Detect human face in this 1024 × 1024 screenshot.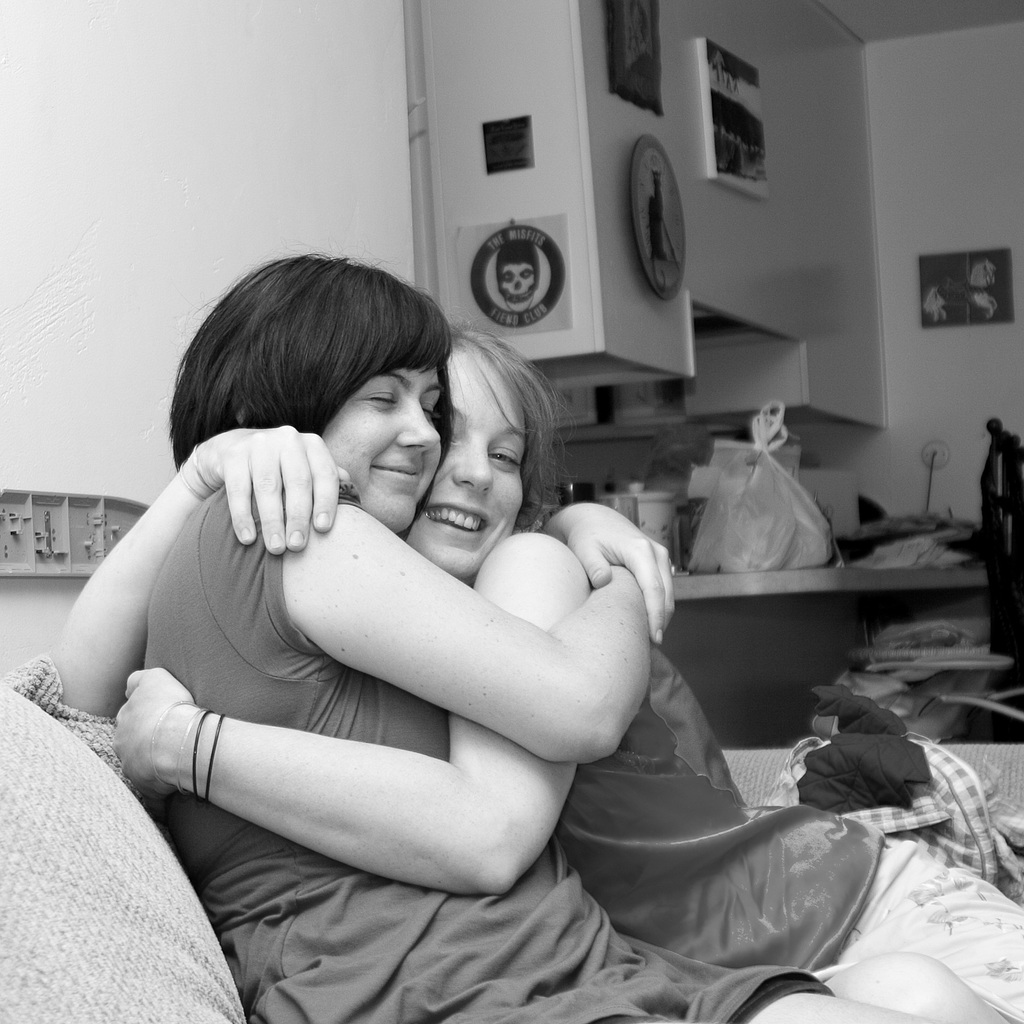
Detection: [x1=404, y1=348, x2=526, y2=577].
